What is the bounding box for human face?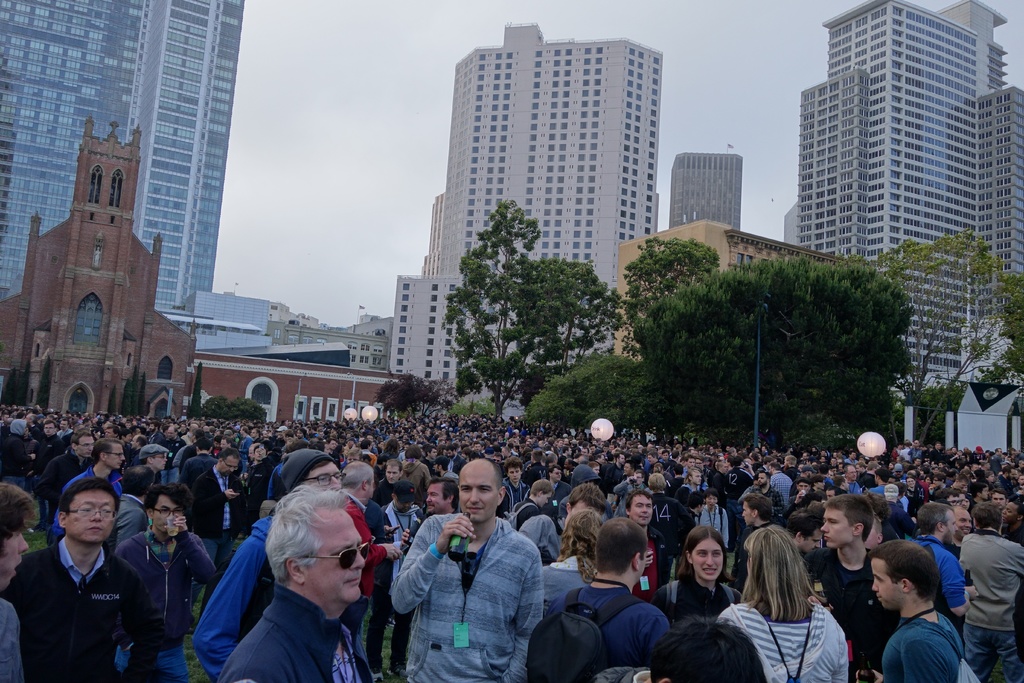
left=306, top=464, right=340, bottom=486.
